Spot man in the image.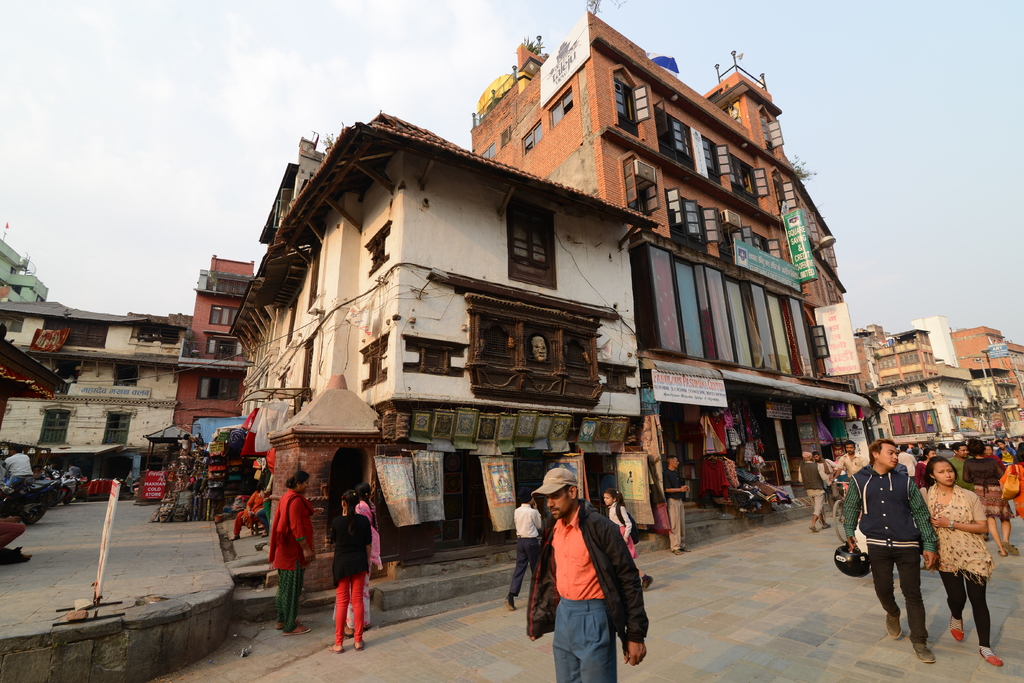
man found at (661, 455, 695, 559).
